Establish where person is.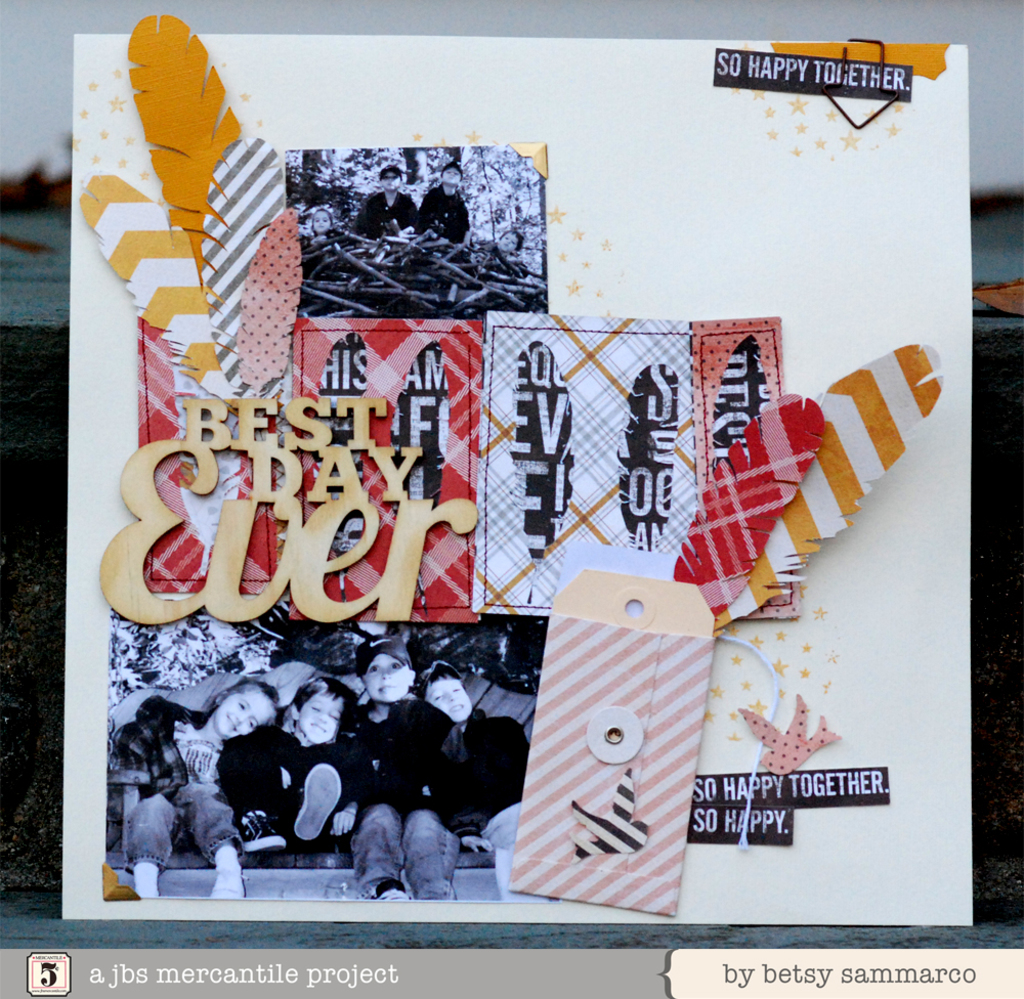
Established at {"x1": 340, "y1": 641, "x2": 452, "y2": 907}.
